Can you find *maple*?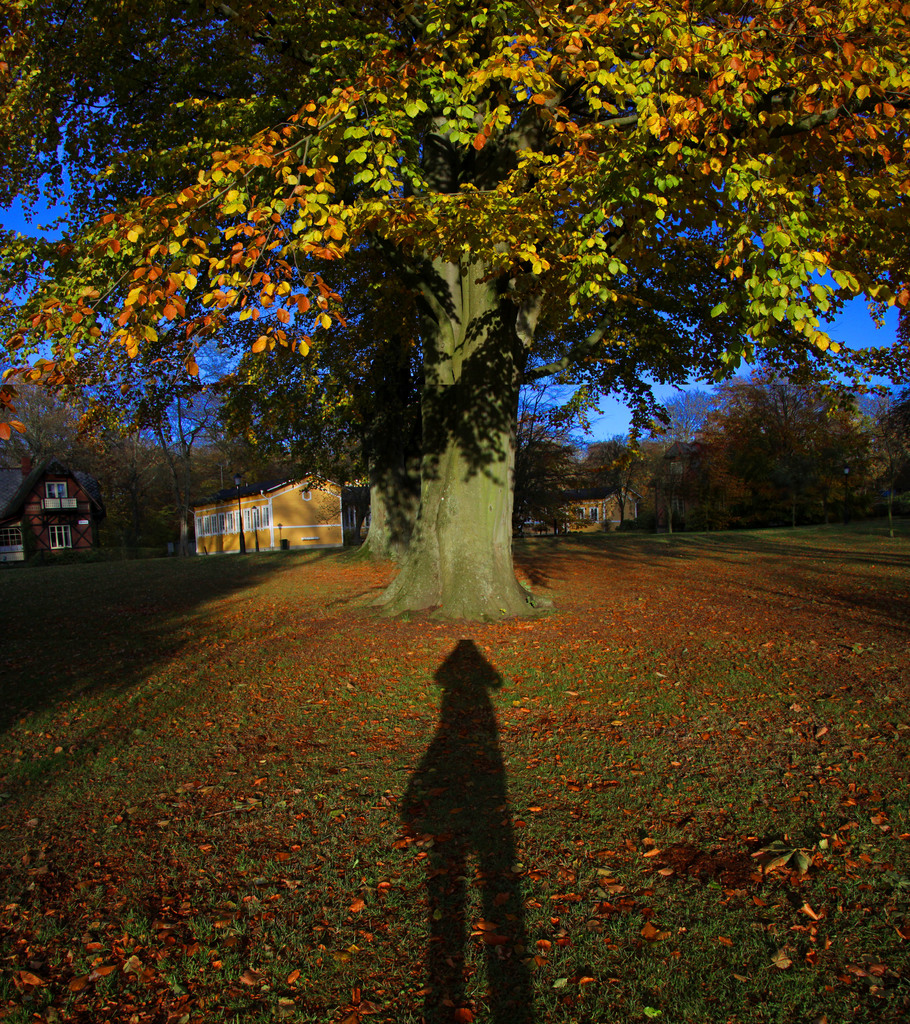
Yes, bounding box: 8, 633, 908, 1018.
